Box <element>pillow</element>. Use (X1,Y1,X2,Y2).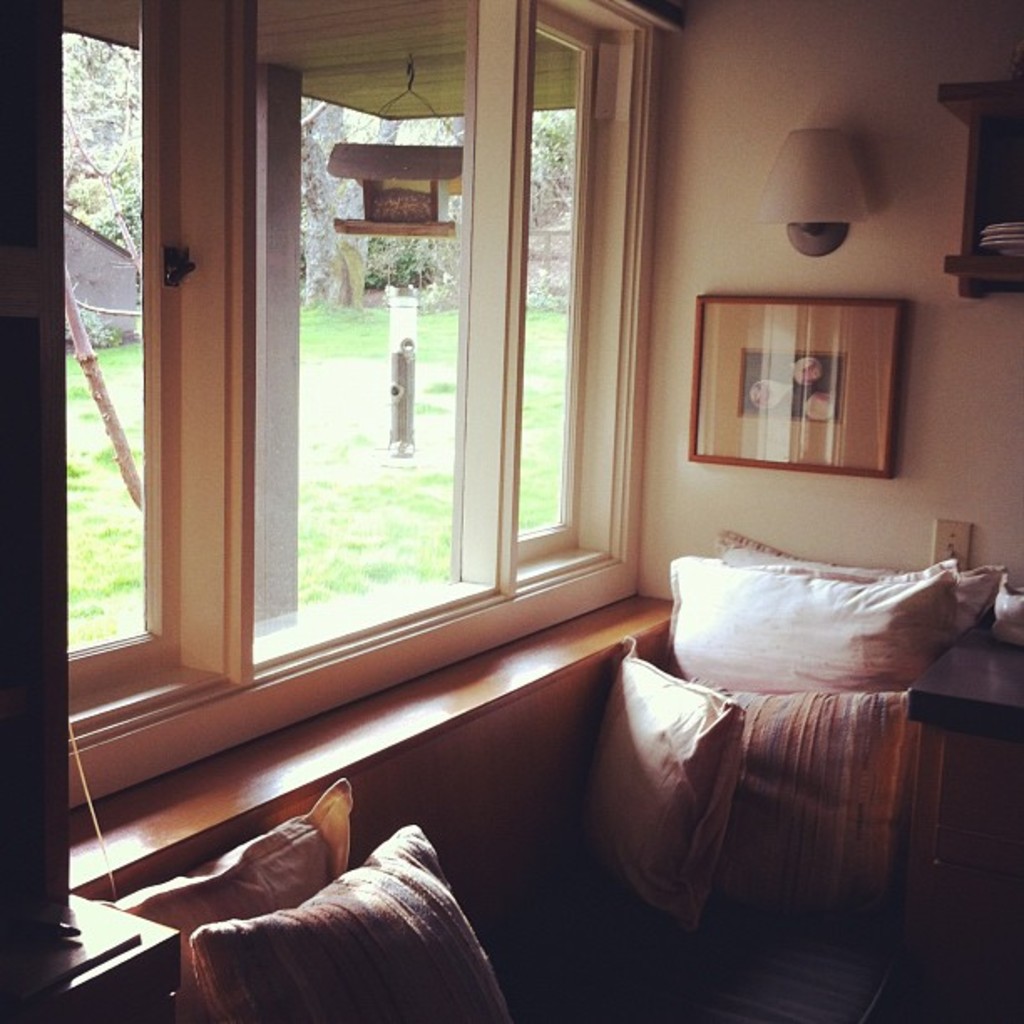
(676,556,959,693).
